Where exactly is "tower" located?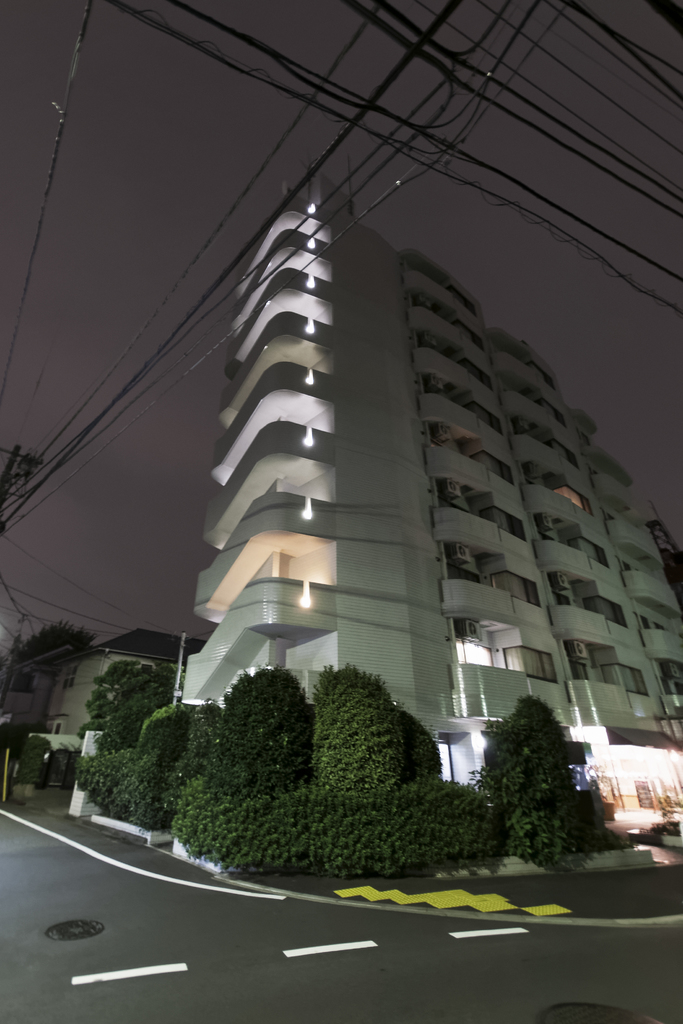
Its bounding box is box=[206, 168, 682, 834].
